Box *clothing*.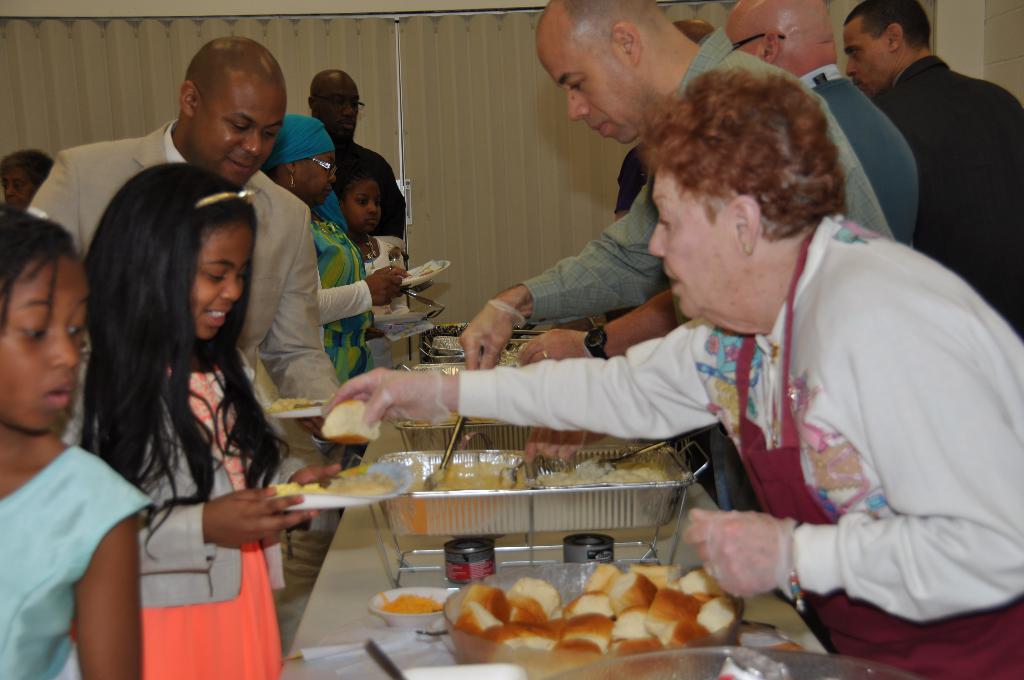
crop(0, 445, 149, 679).
